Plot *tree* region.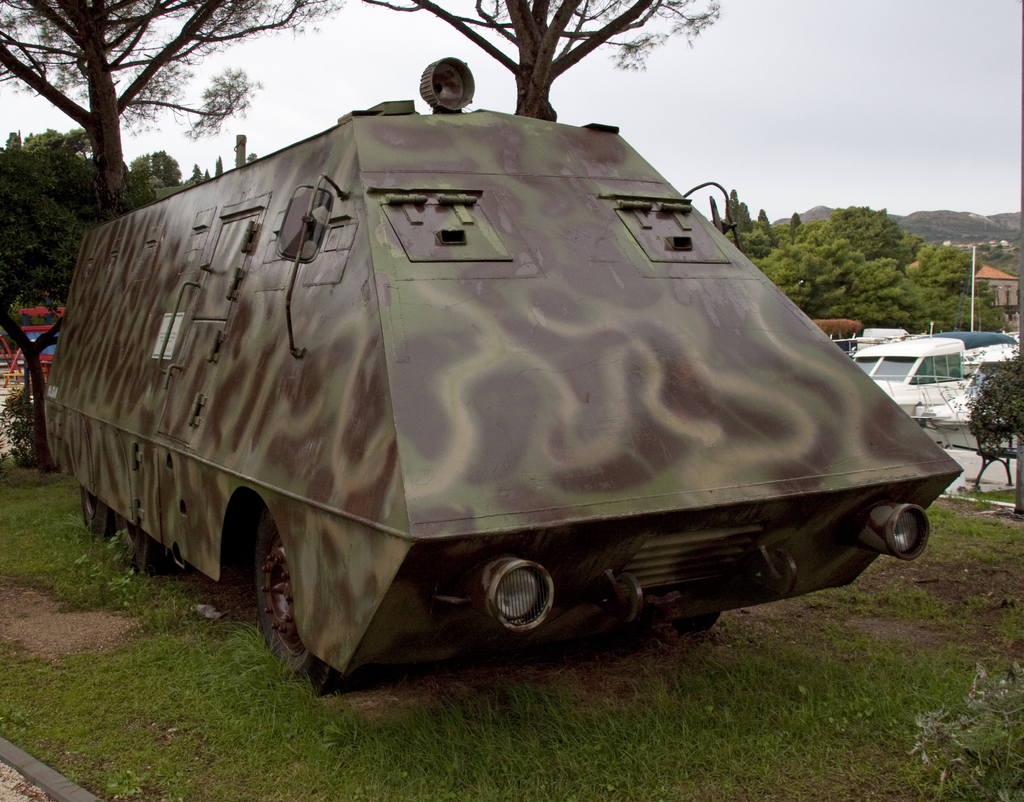
Plotted at BBox(364, 0, 719, 120).
